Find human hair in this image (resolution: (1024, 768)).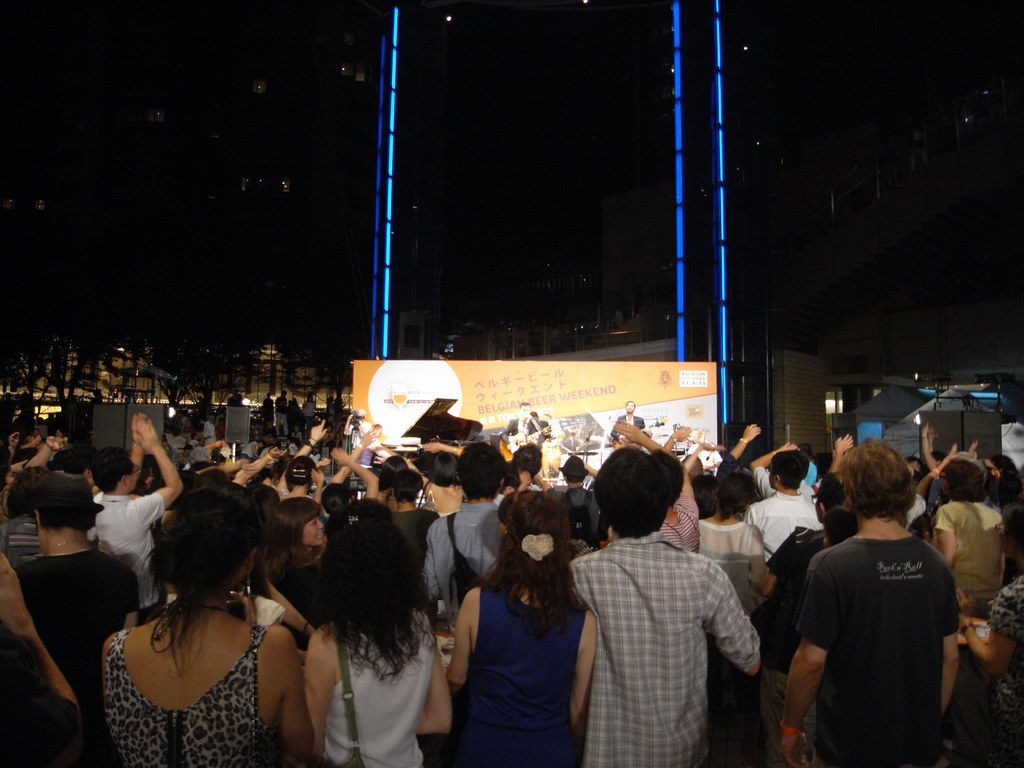
Rect(592, 444, 668, 540).
